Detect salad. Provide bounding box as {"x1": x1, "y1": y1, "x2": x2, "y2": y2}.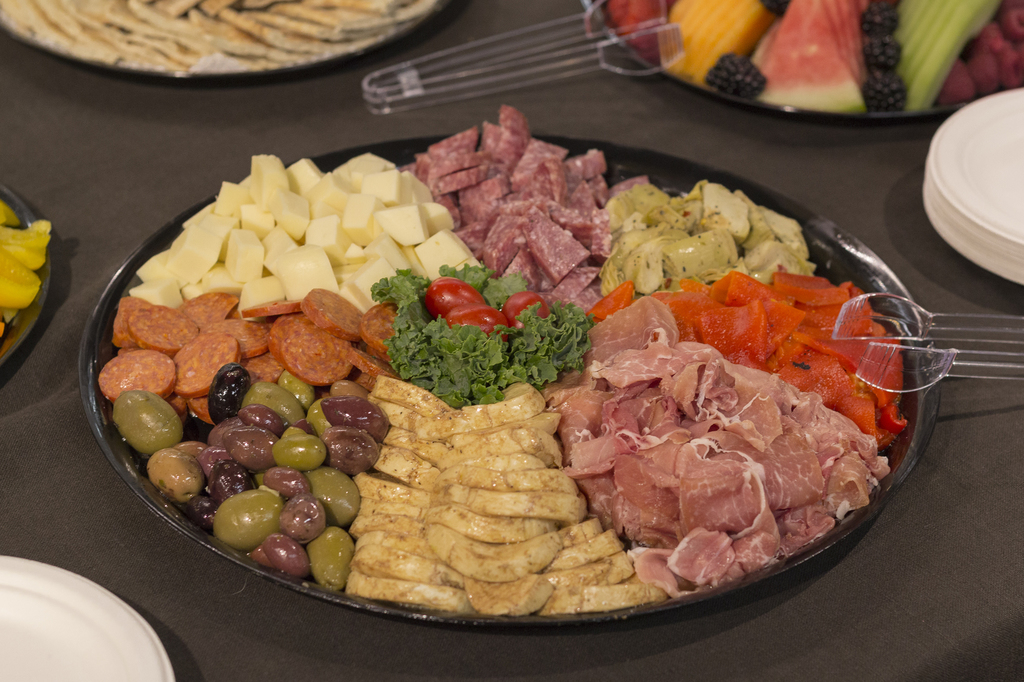
{"x1": 94, "y1": 93, "x2": 911, "y2": 617}.
